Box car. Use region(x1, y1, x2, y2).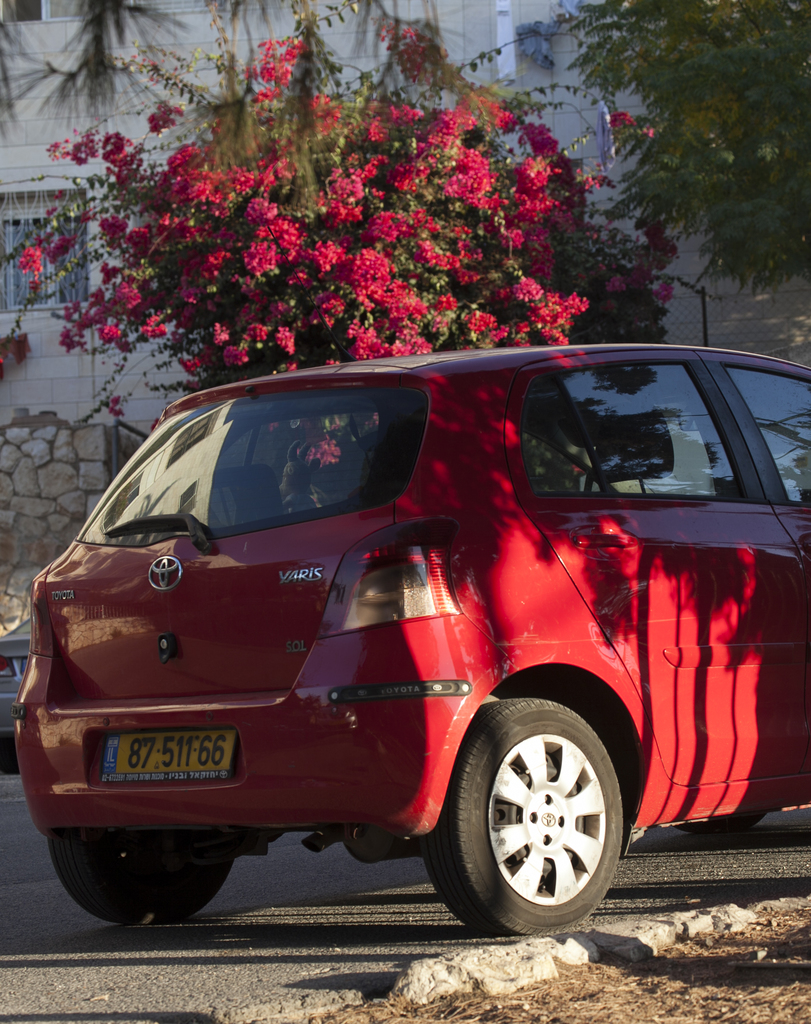
region(1, 330, 810, 937).
